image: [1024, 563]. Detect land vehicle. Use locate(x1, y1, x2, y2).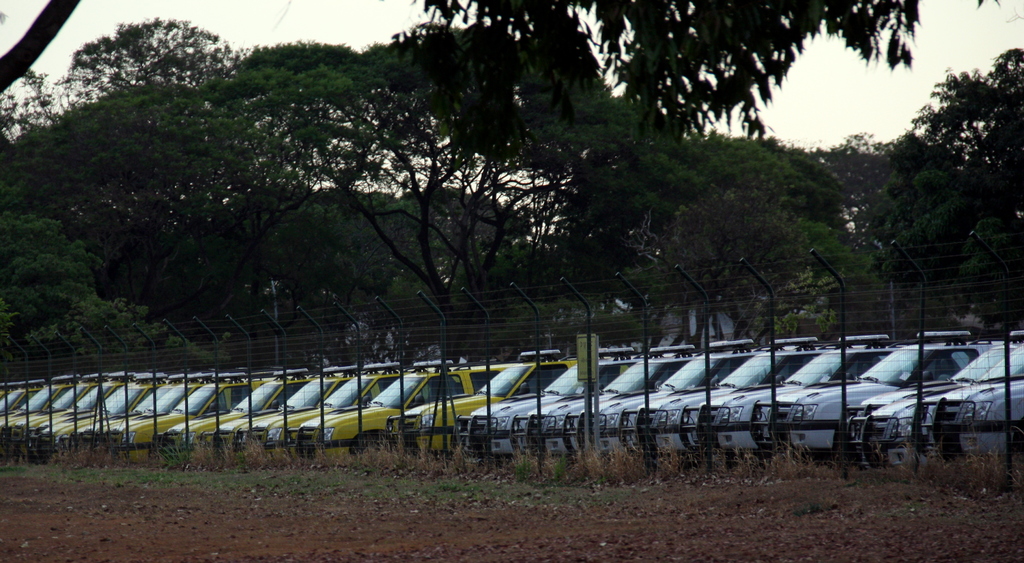
locate(564, 338, 762, 457).
